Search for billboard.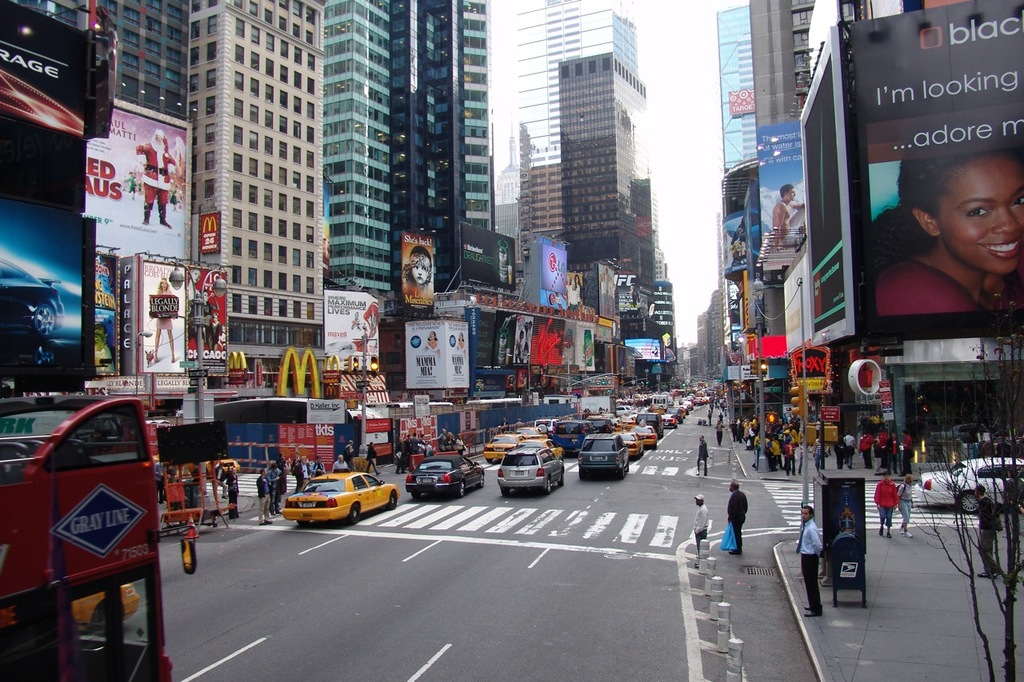
Found at pyautogui.locateOnScreen(189, 265, 230, 371).
